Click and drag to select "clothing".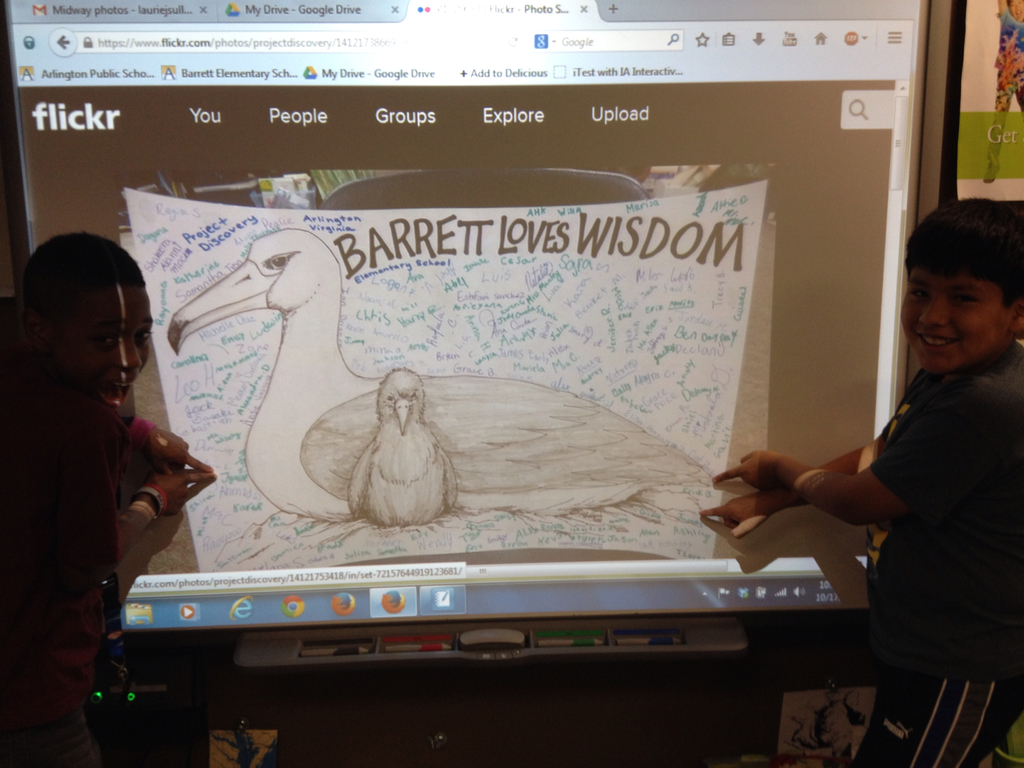
Selection: (left=854, top=347, right=1023, bottom=767).
